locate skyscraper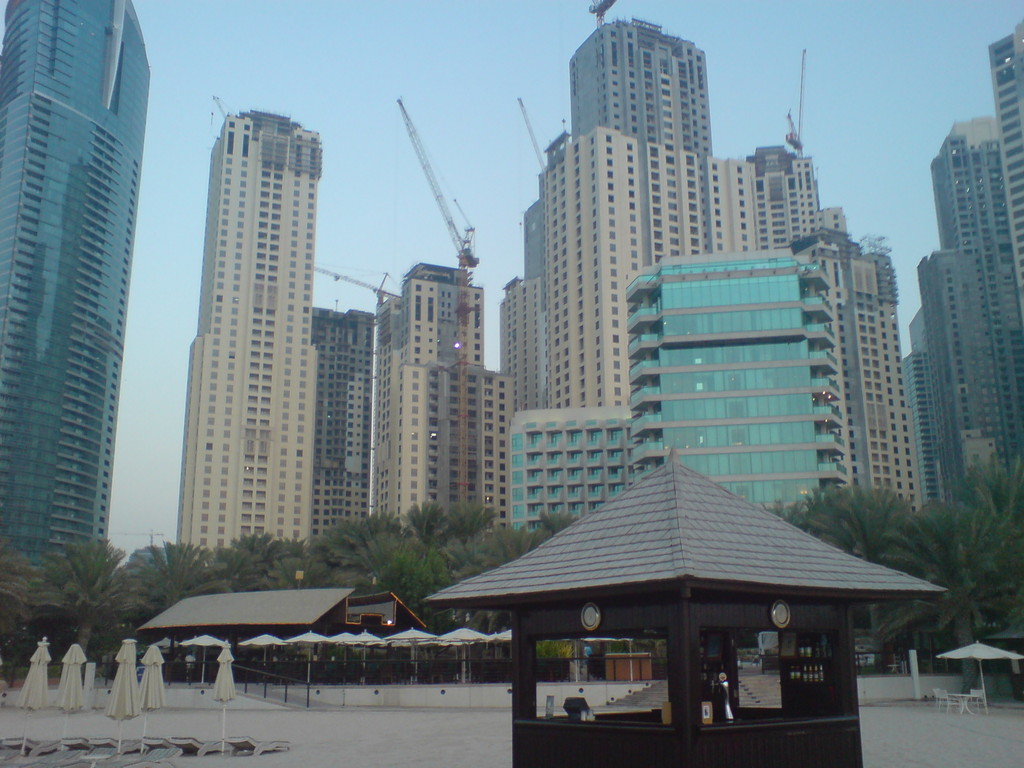
[x1=319, y1=303, x2=383, y2=536]
